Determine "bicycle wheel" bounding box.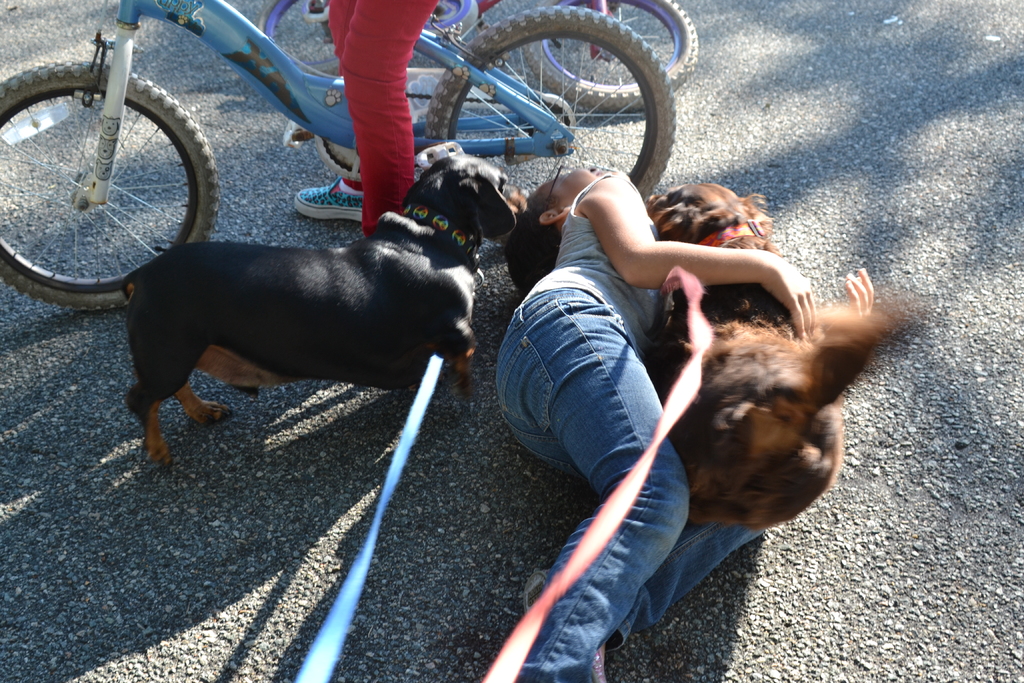
Determined: x1=428, y1=4, x2=680, y2=217.
